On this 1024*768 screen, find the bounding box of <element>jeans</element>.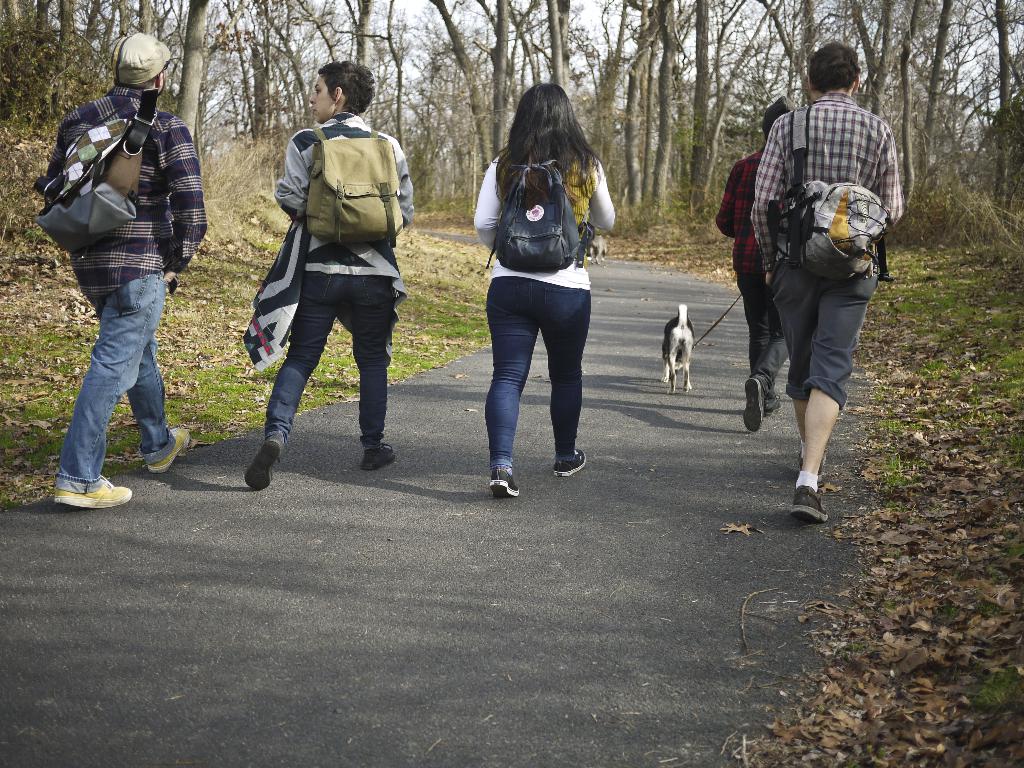
Bounding box: crop(472, 280, 591, 481).
